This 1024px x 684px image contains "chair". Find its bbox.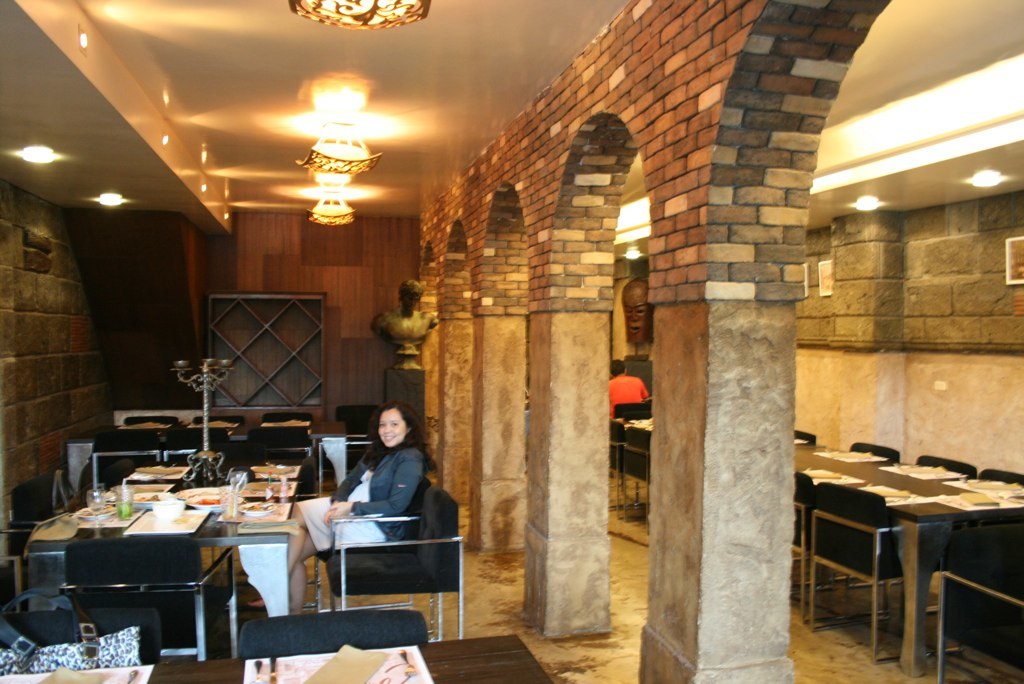
(left=623, top=423, right=650, bottom=540).
